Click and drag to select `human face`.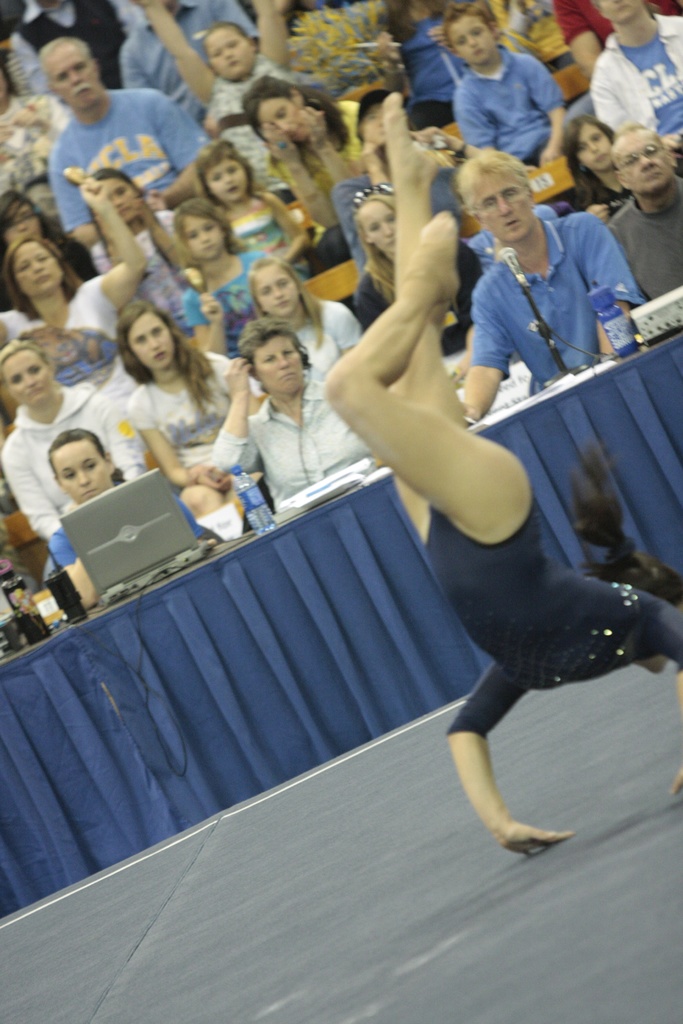
Selection: detection(58, 50, 95, 108).
